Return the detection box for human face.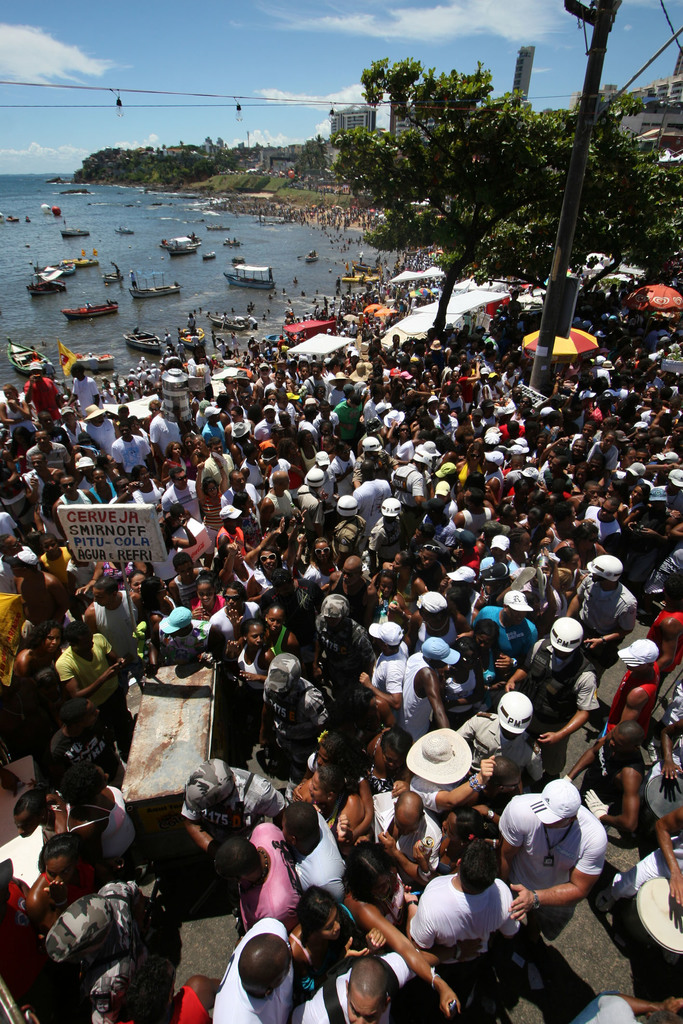
<box>305,433,312,447</box>.
